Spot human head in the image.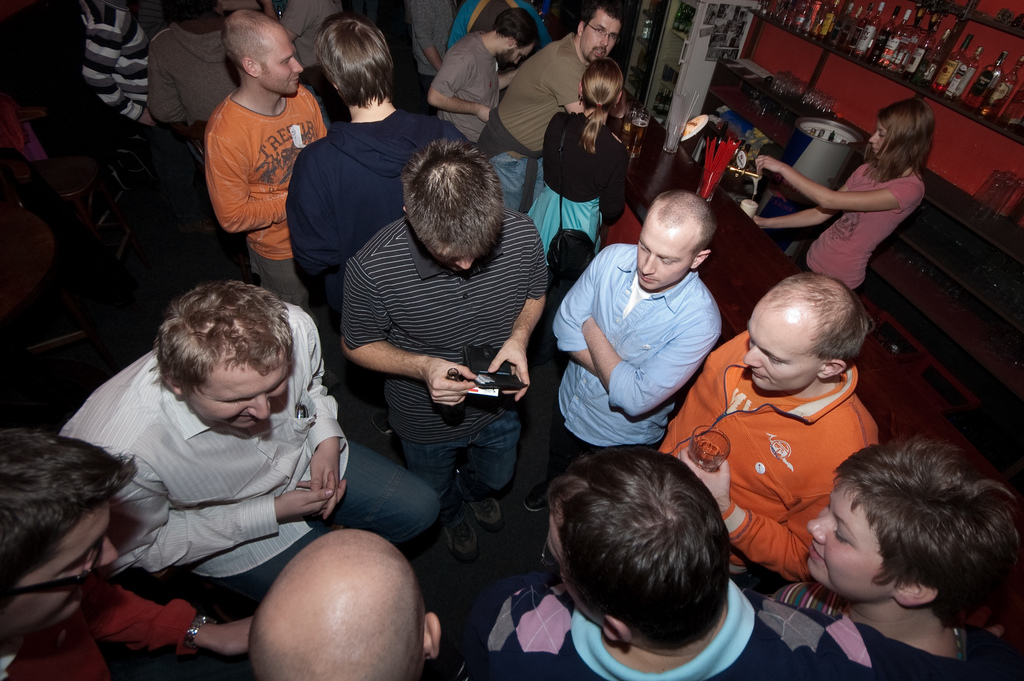
human head found at pyautogui.locateOnScreen(547, 448, 739, 650).
